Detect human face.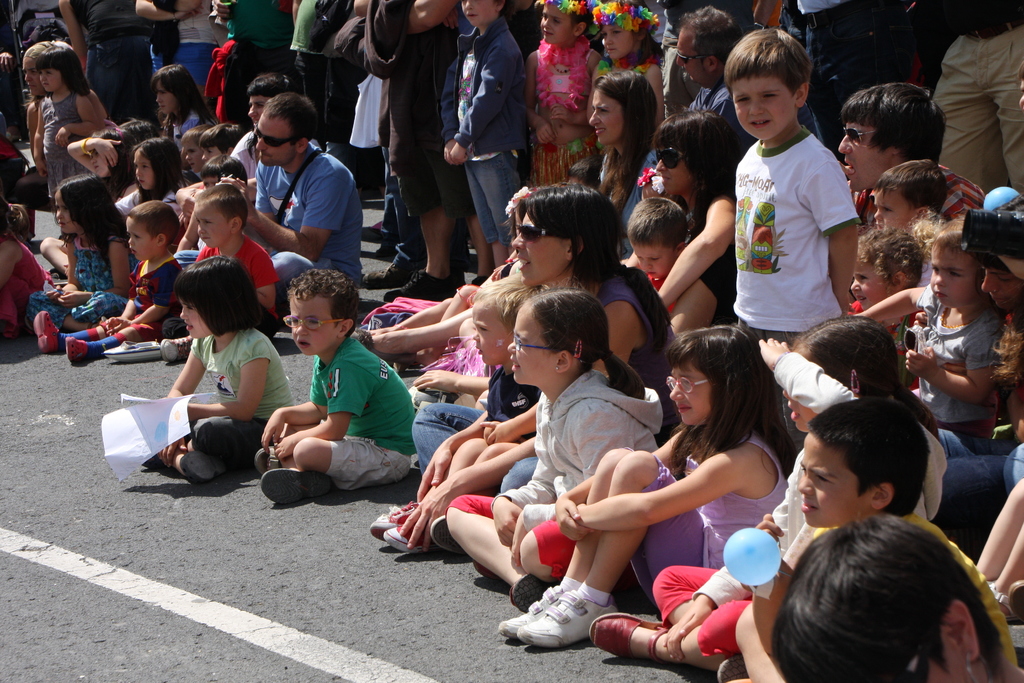
Detected at [left=127, top=213, right=159, bottom=262].
